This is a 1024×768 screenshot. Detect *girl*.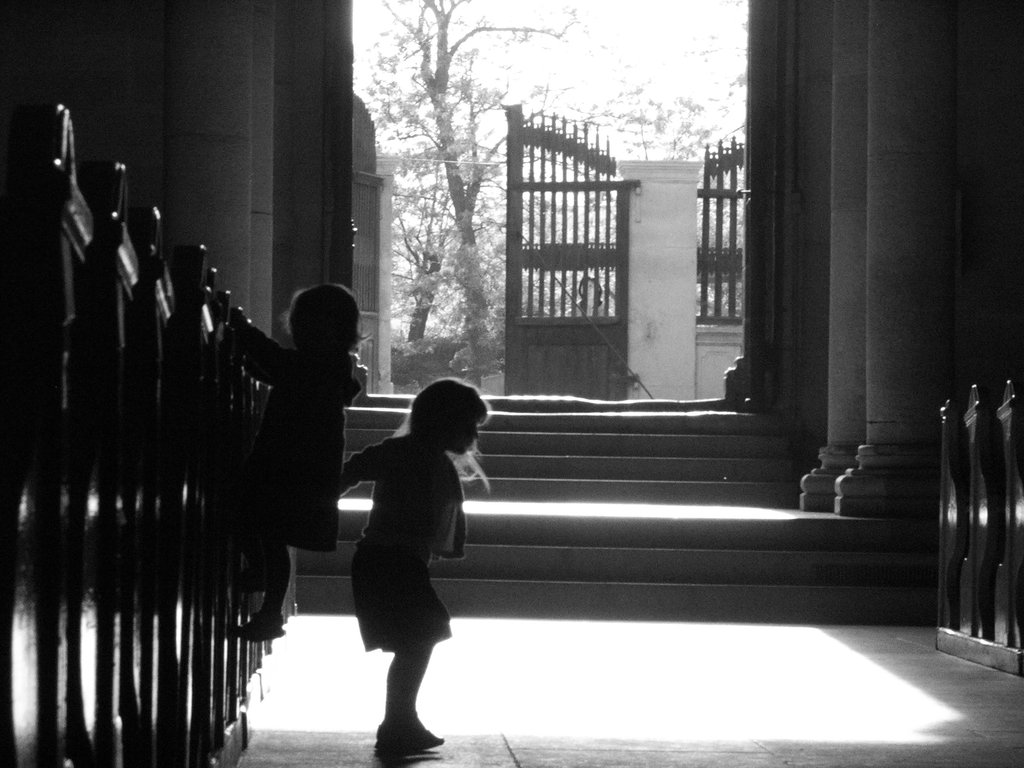
219:283:370:637.
